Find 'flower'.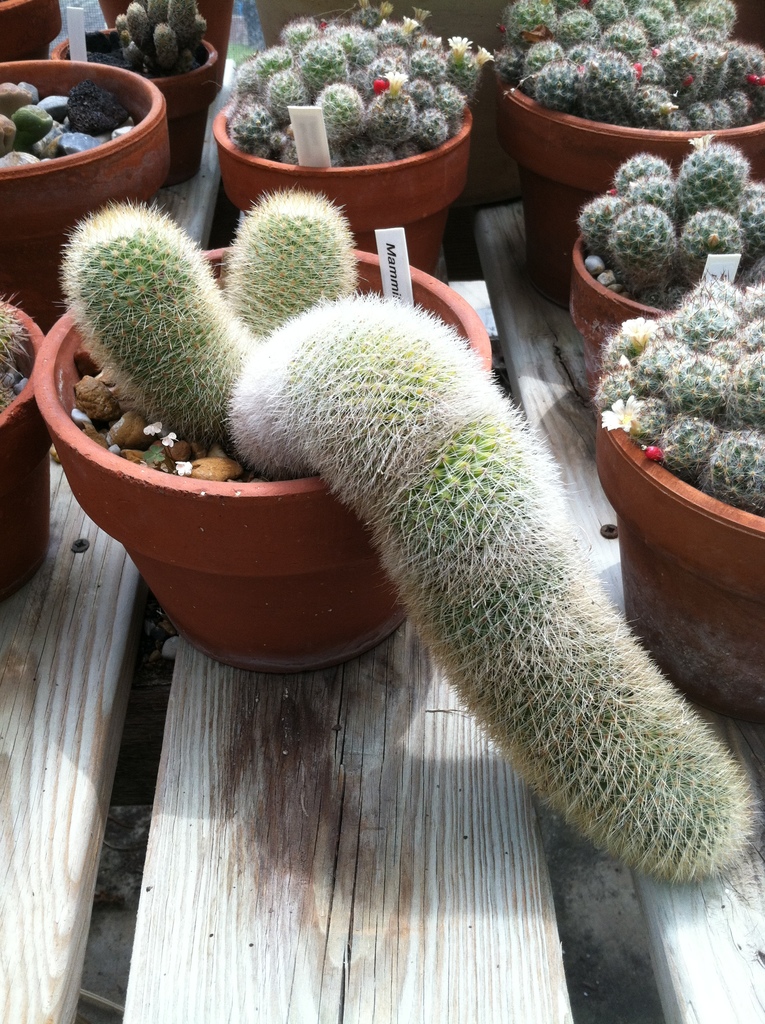
448,36,471,61.
